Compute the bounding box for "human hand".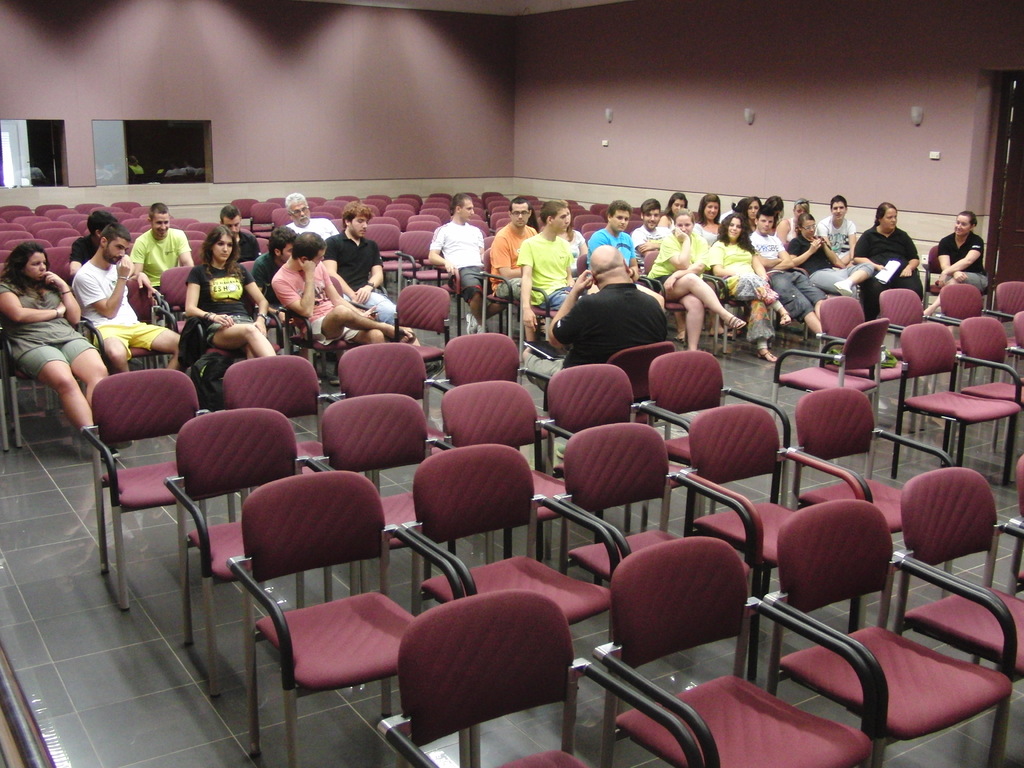
Rect(636, 241, 653, 254).
